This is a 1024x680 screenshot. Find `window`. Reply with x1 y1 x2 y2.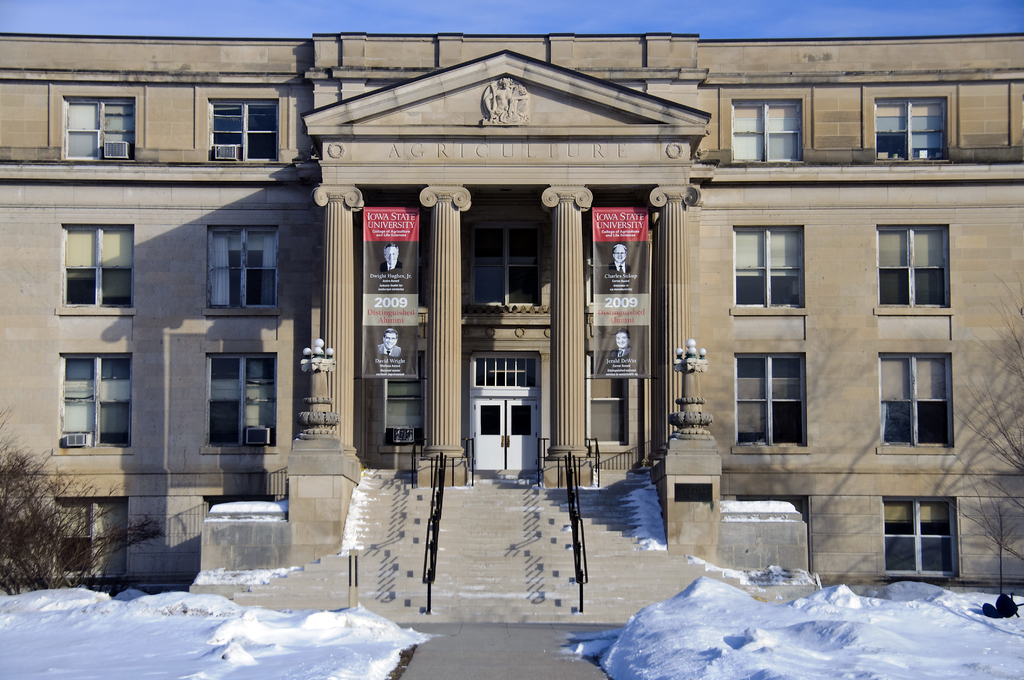
207 356 282 448.
